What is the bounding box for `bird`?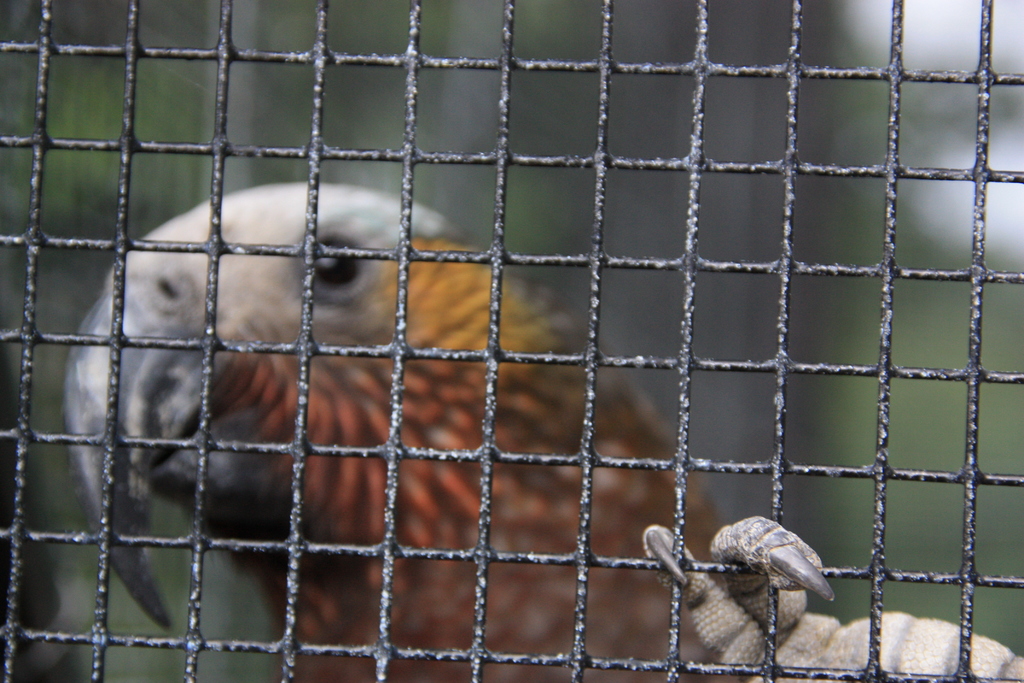
box=[60, 179, 1023, 682].
